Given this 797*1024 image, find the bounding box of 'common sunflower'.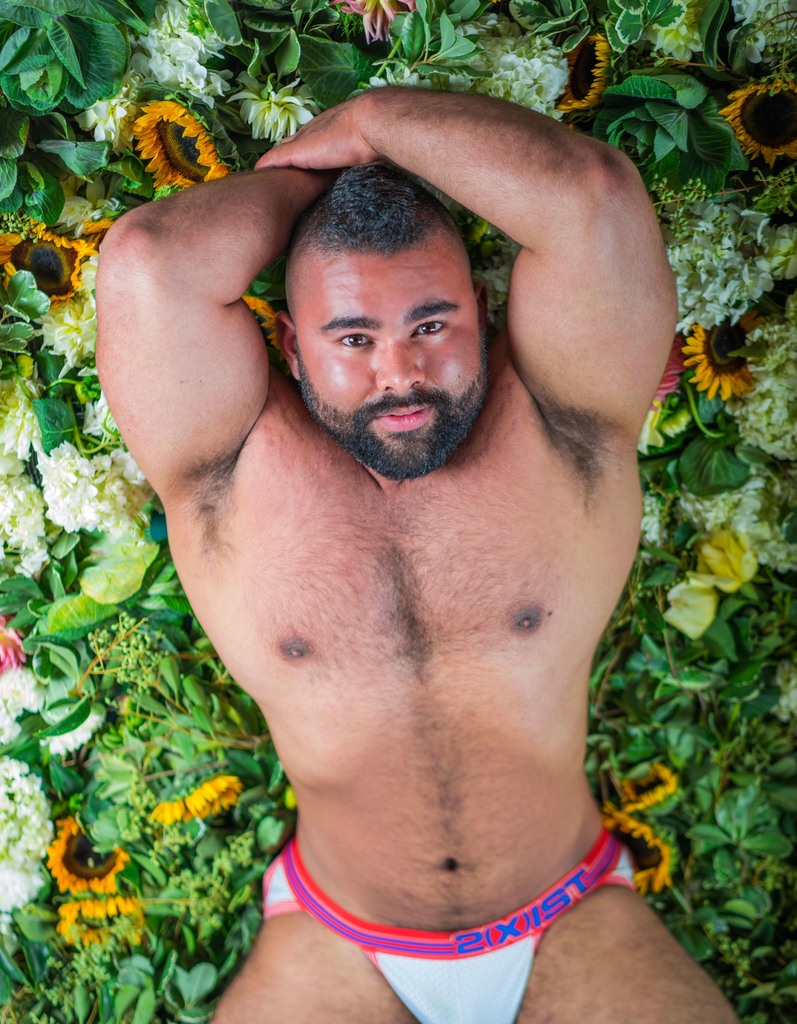
x1=118, y1=83, x2=231, y2=192.
